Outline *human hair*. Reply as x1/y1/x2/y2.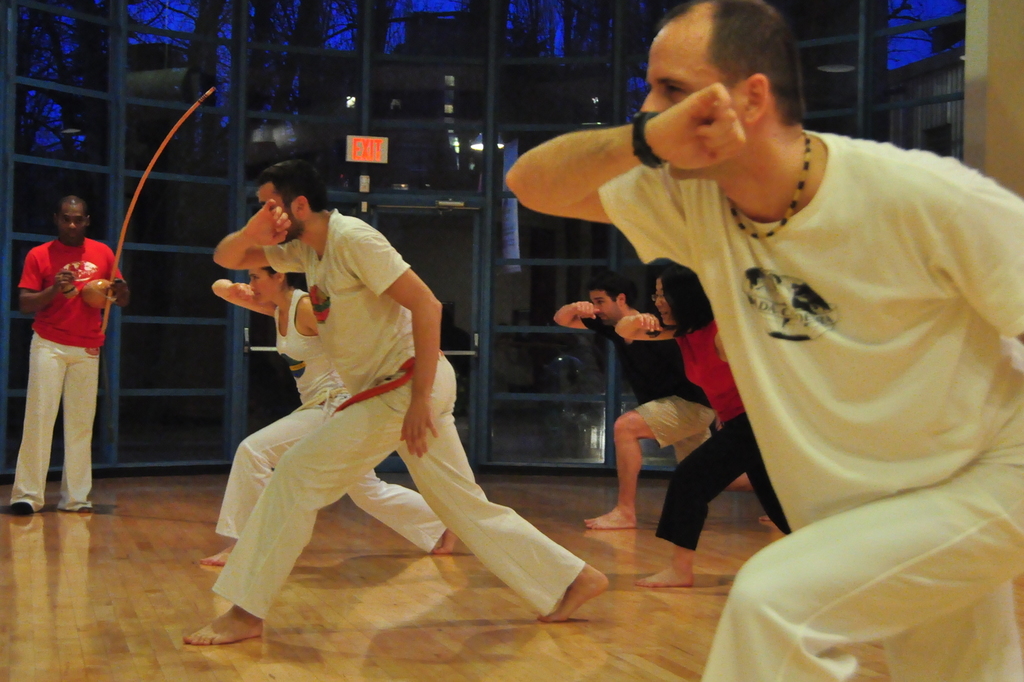
55/196/90/217.
